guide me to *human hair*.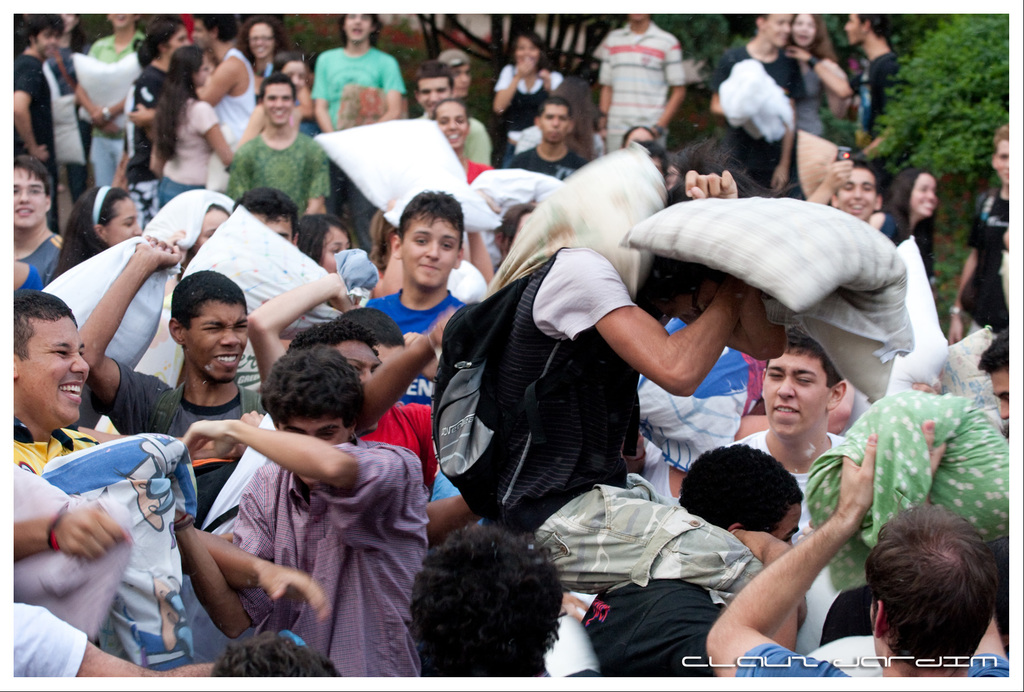
Guidance: Rect(408, 518, 567, 680).
